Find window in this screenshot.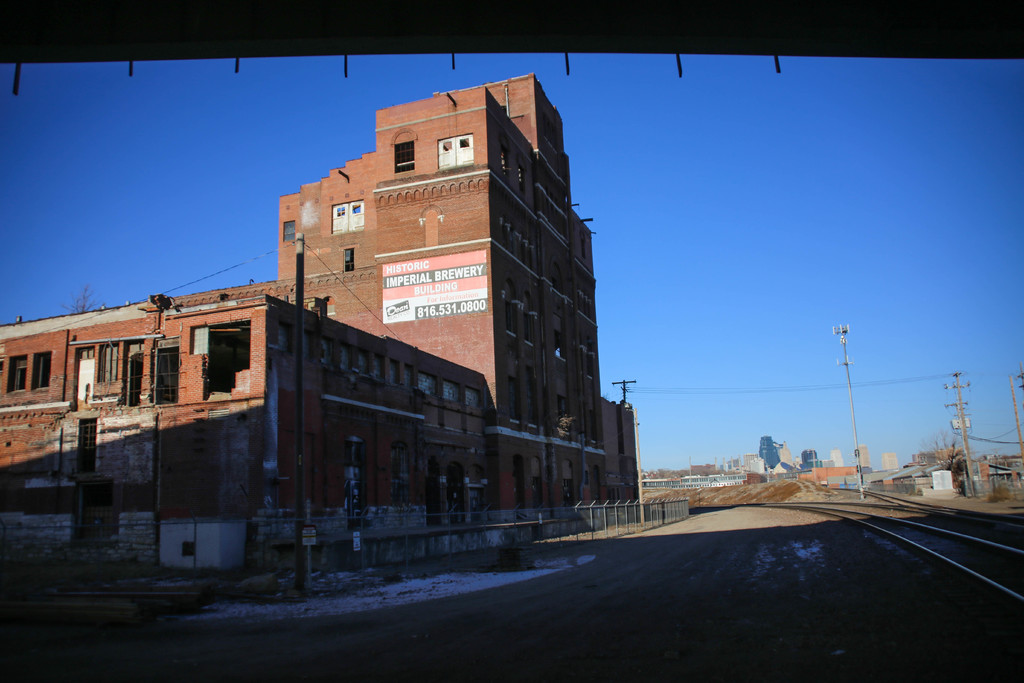
The bounding box for window is l=390, t=130, r=422, b=184.
